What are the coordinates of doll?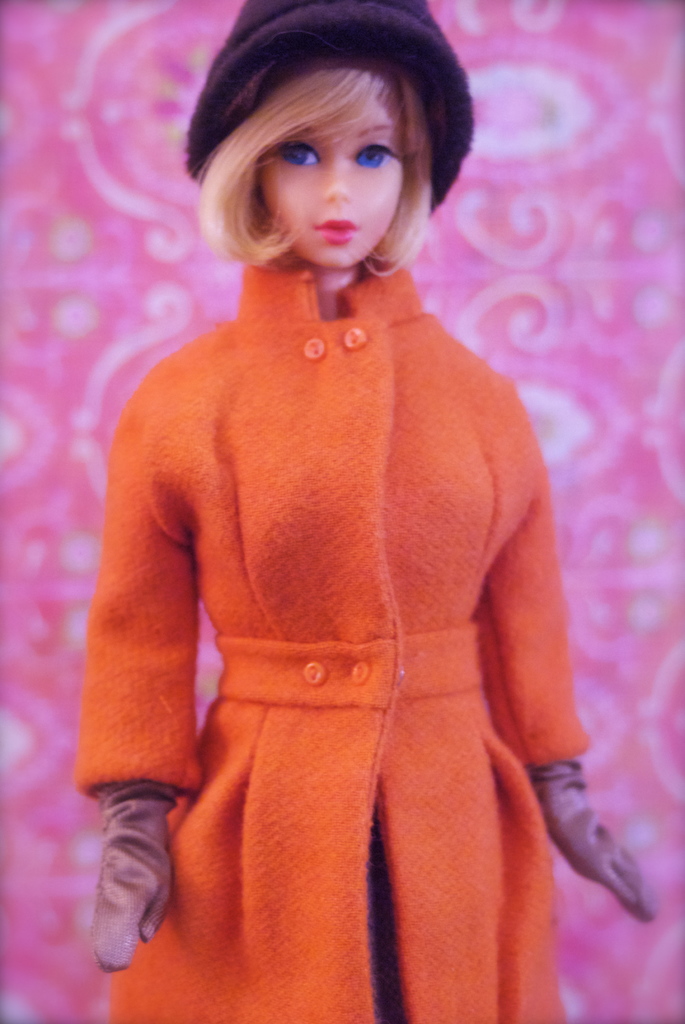
box=[56, 12, 603, 1012].
